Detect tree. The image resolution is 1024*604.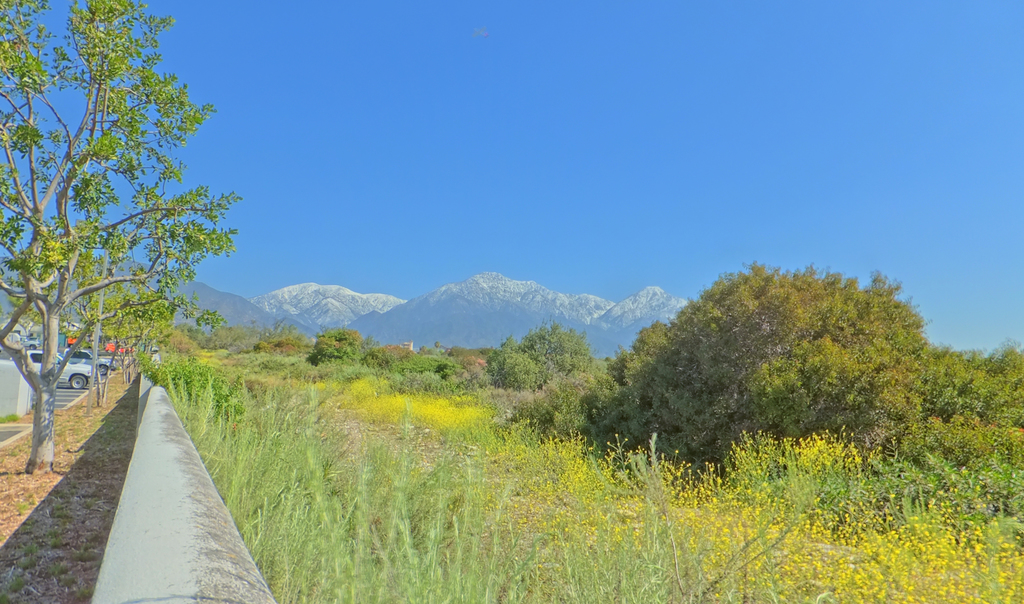
[228,325,259,352].
